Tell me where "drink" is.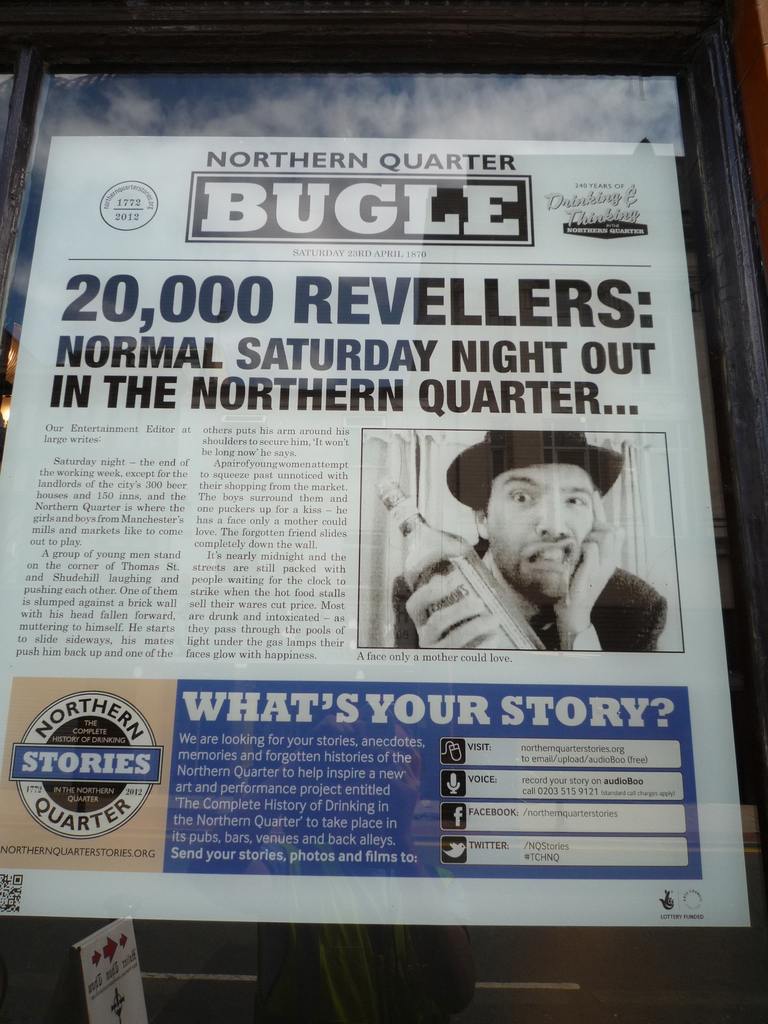
"drink" is at rect(404, 543, 545, 647).
